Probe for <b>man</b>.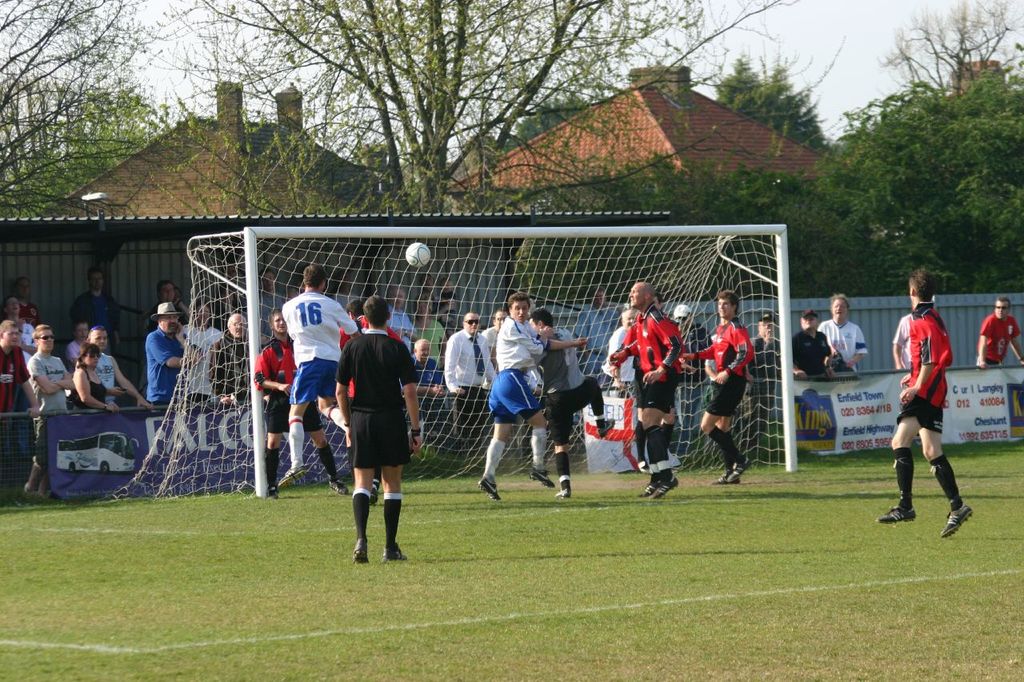
Probe result: 535/306/618/497.
